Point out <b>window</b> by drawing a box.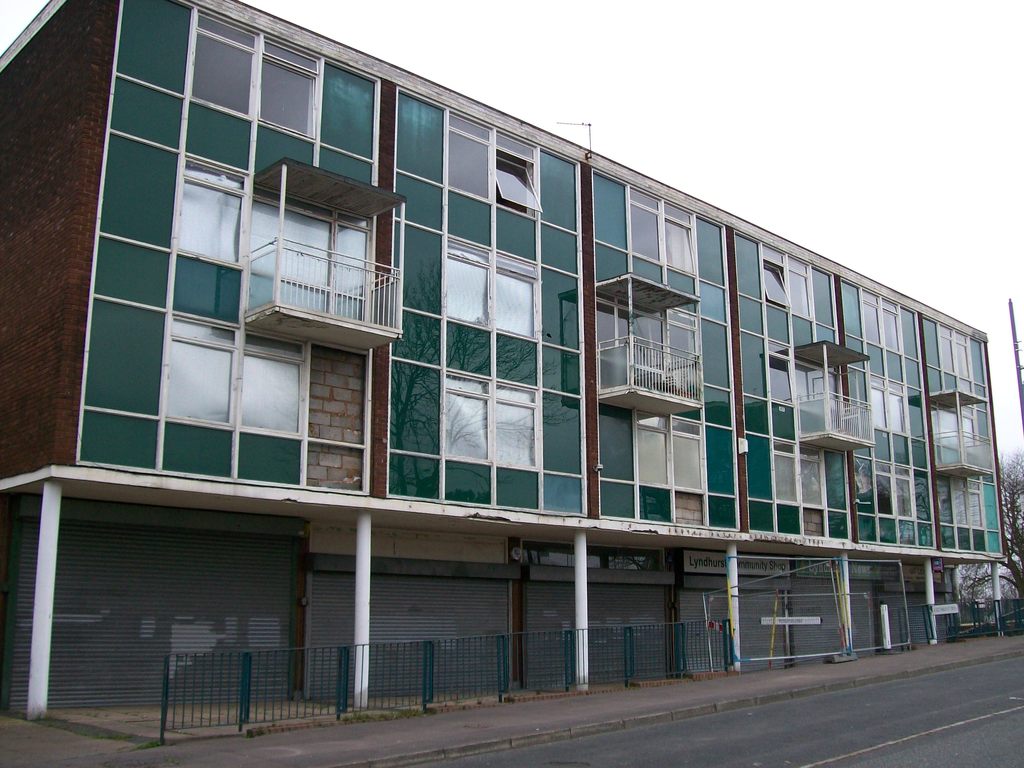
[862,368,911,440].
